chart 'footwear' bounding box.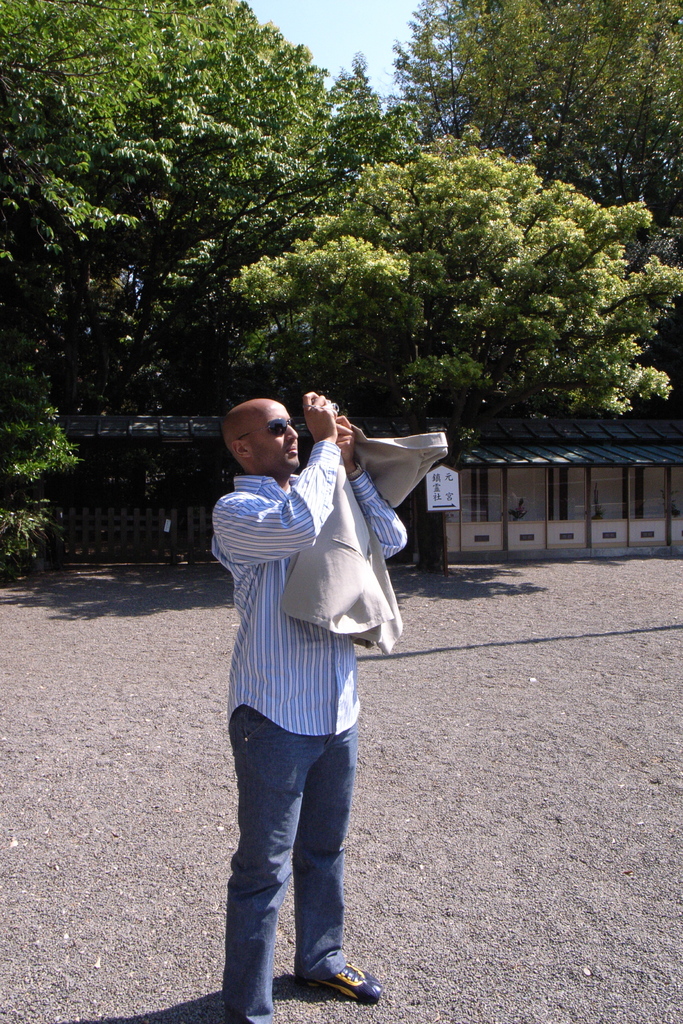
Charted: crop(313, 961, 384, 1001).
